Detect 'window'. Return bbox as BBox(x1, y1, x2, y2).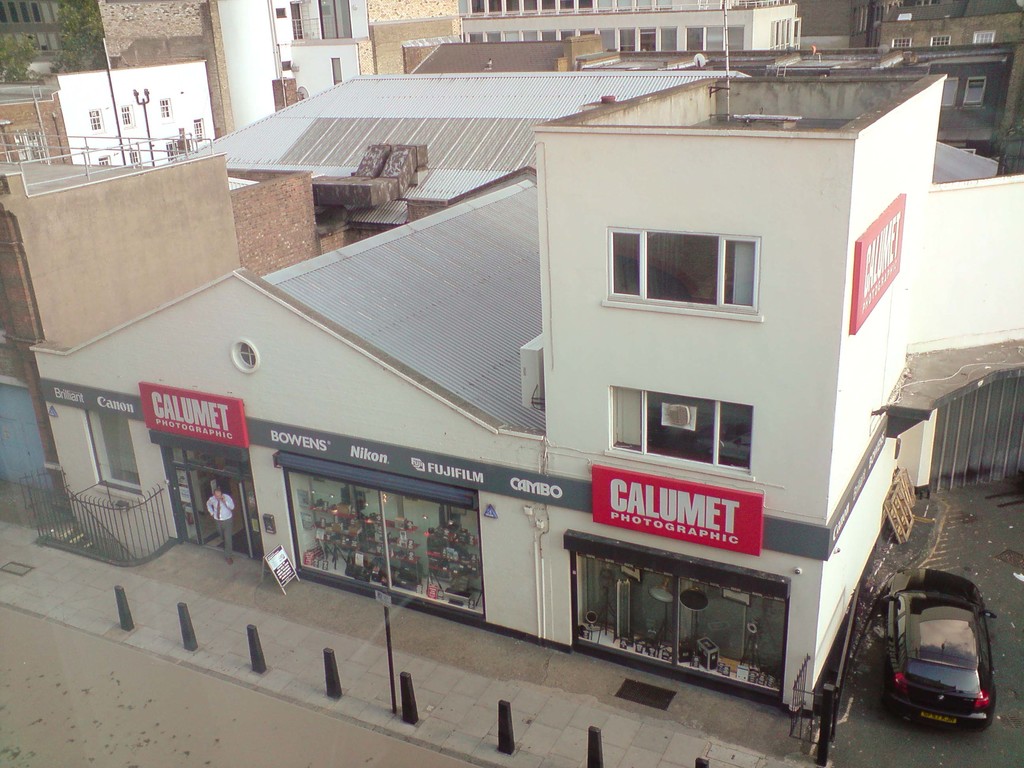
BBox(159, 98, 174, 119).
